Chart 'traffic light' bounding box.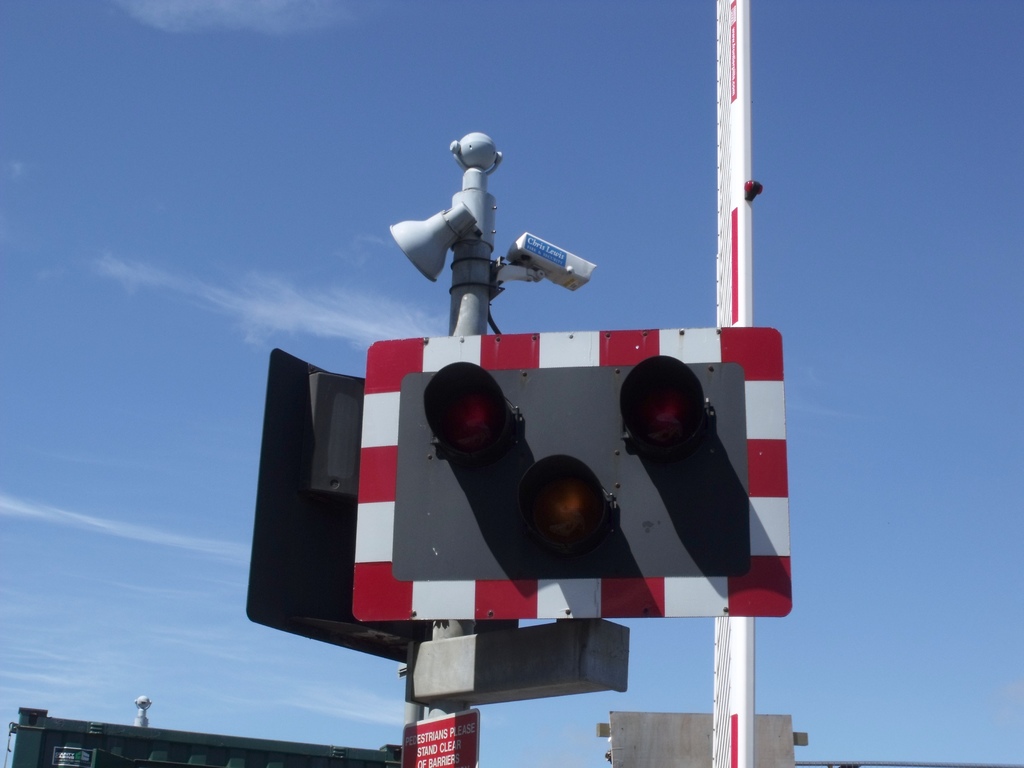
Charted: (366, 330, 796, 616).
